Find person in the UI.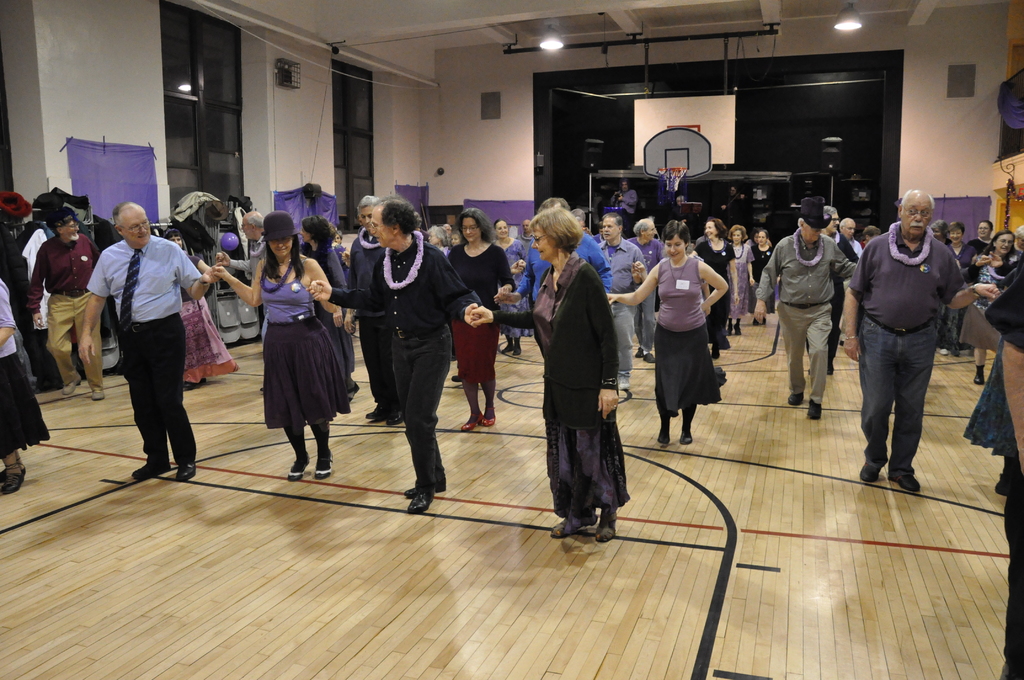
UI element at box=[0, 275, 49, 492].
